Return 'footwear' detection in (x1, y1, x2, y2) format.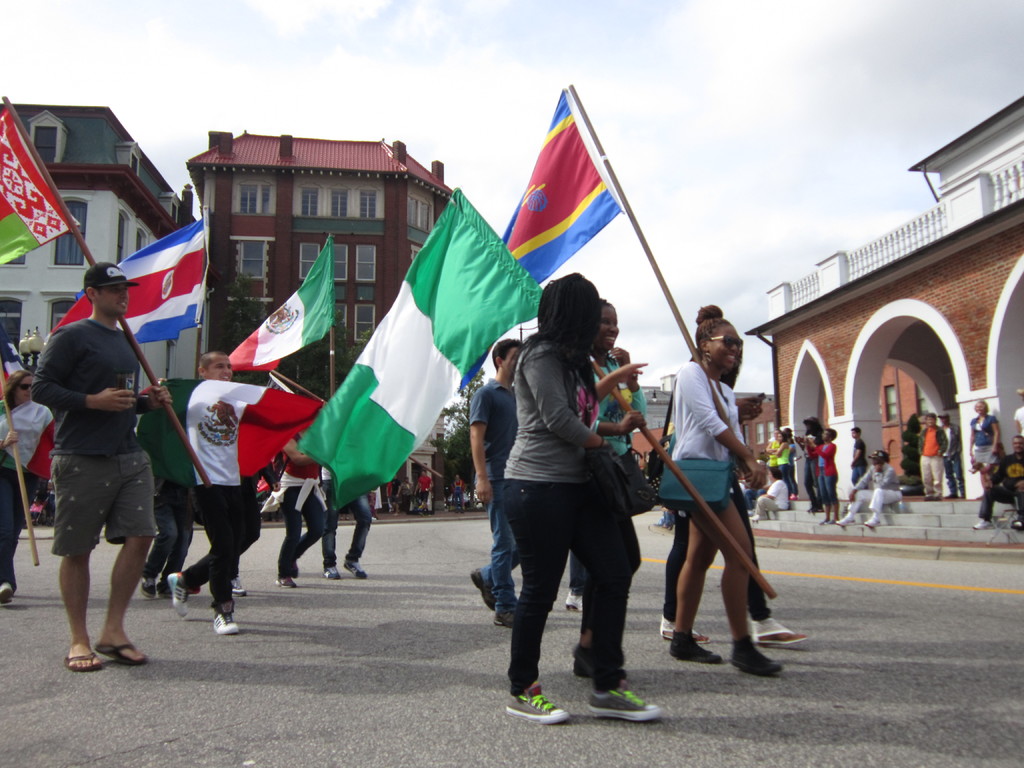
(292, 563, 303, 580).
